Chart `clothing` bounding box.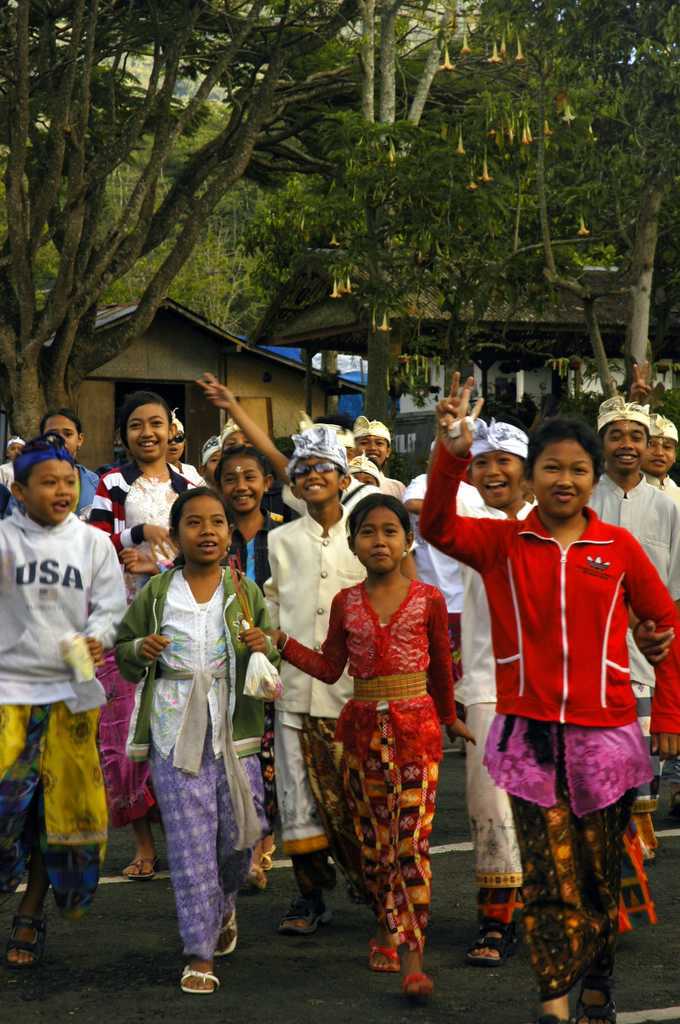
Charted: {"left": 268, "top": 510, "right": 364, "bottom": 925}.
